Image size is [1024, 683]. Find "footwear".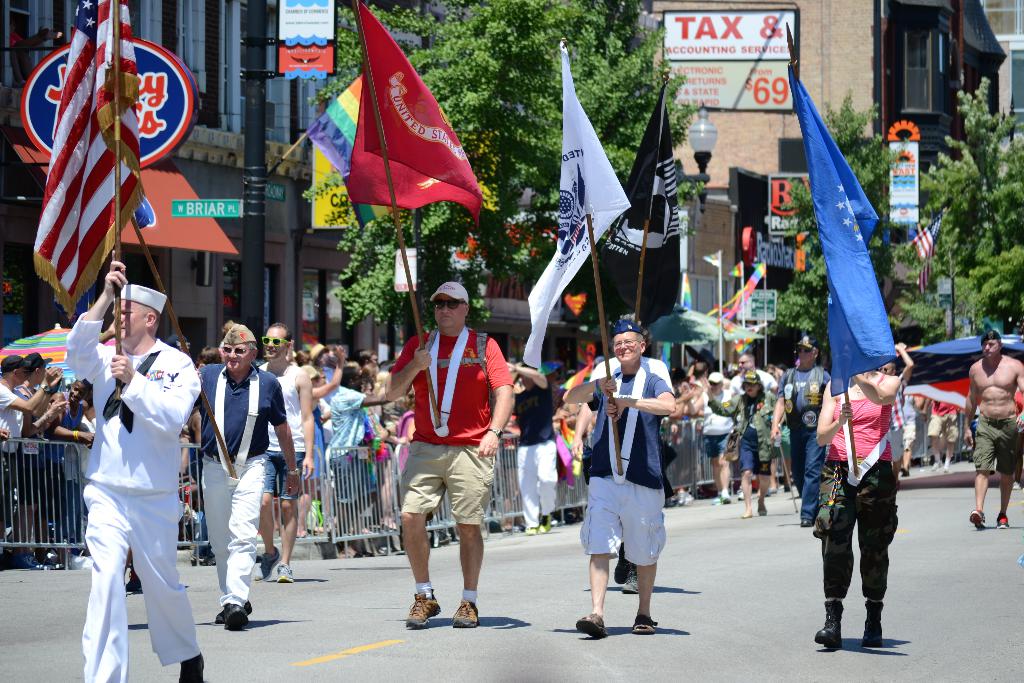
(left=630, top=608, right=653, bottom=632).
